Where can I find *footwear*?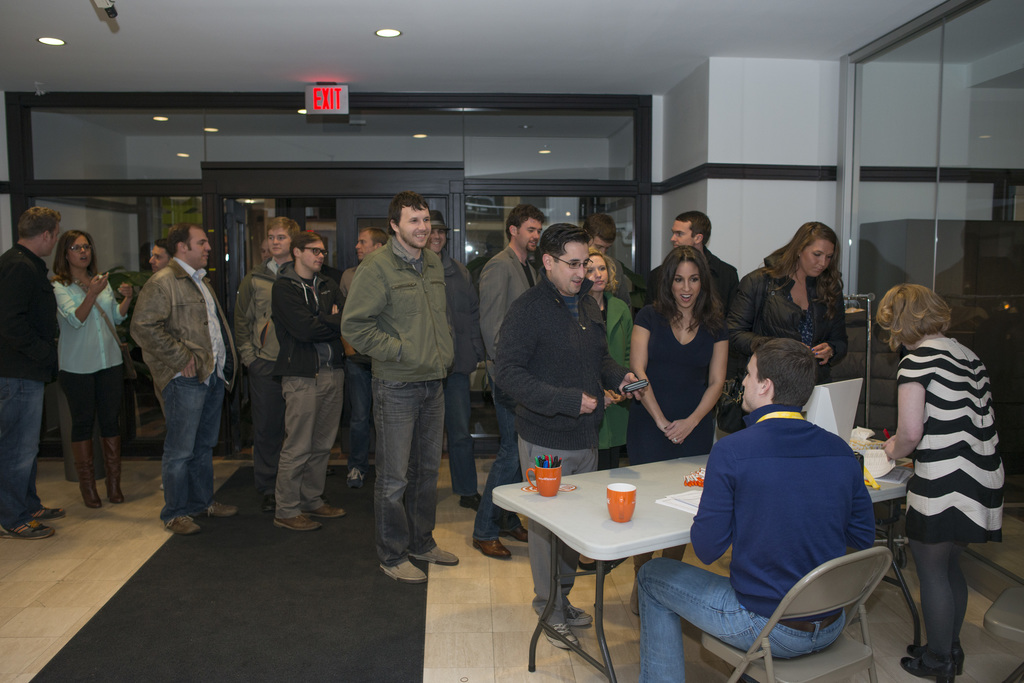
You can find it at (471,538,510,558).
